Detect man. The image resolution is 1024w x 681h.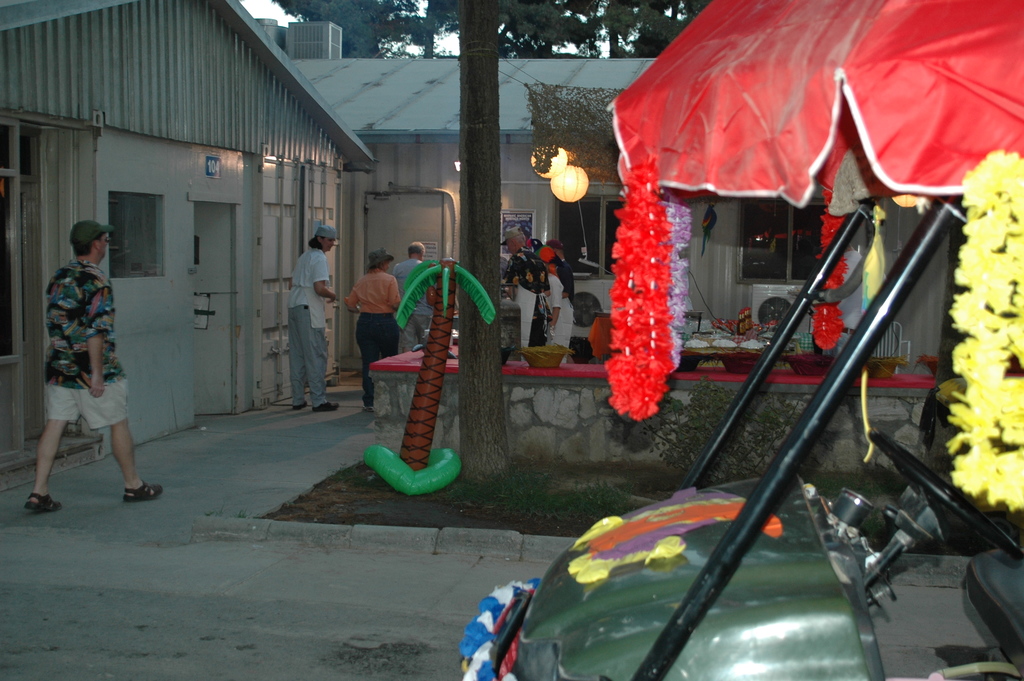
[283, 219, 344, 413].
